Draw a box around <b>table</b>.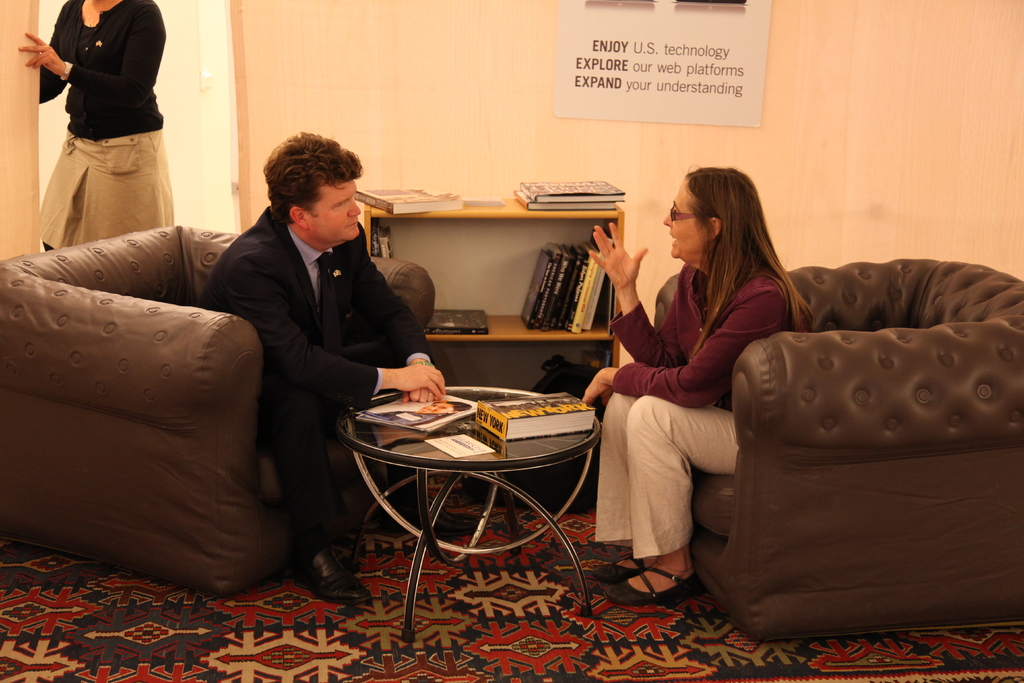
l=335, t=385, r=604, b=646.
